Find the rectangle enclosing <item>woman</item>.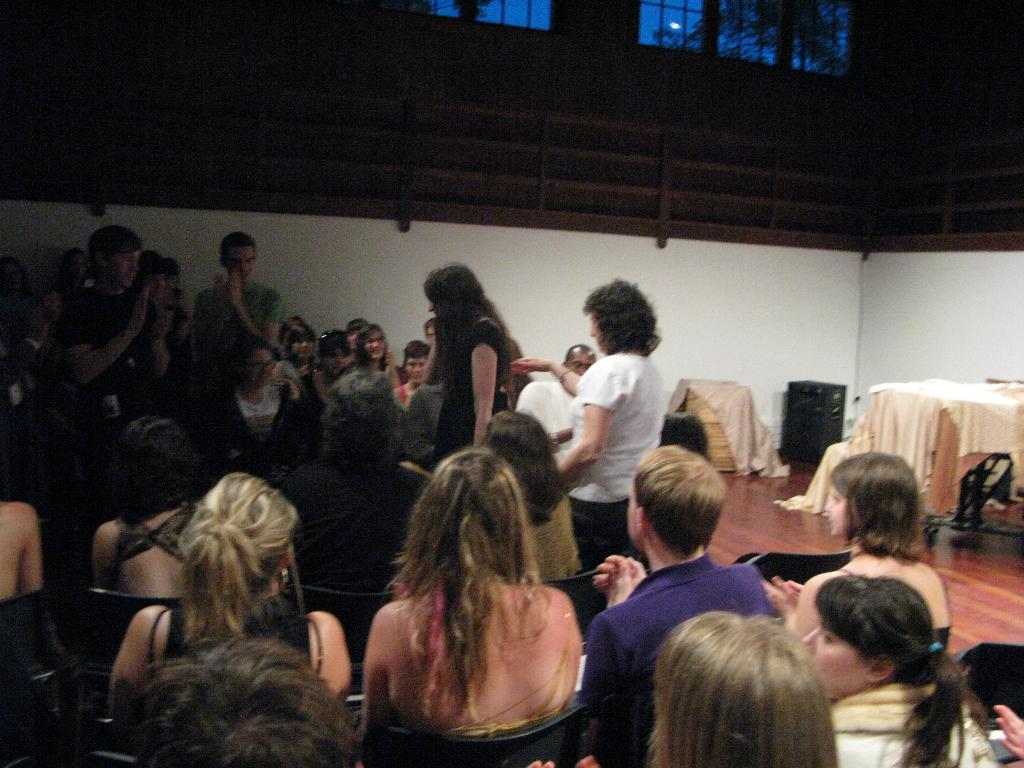
{"x1": 392, "y1": 340, "x2": 424, "y2": 410}.
